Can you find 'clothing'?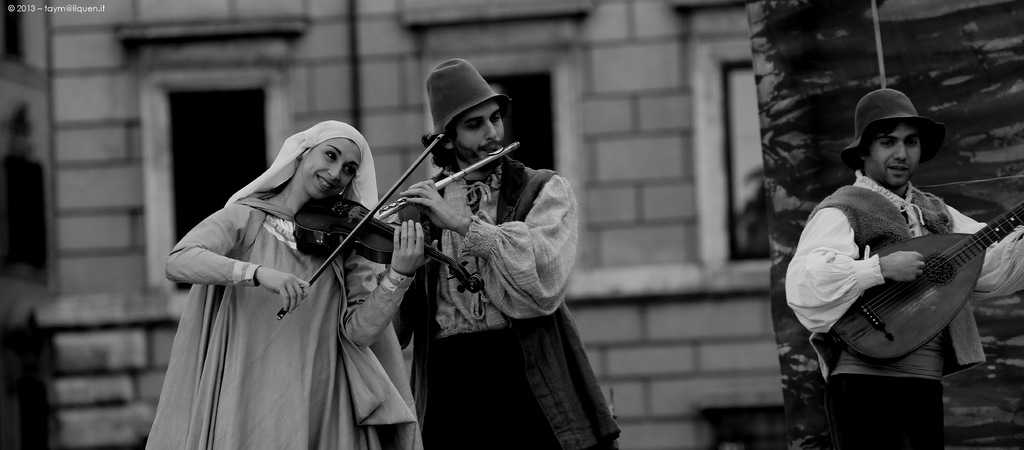
Yes, bounding box: locate(390, 156, 619, 449).
